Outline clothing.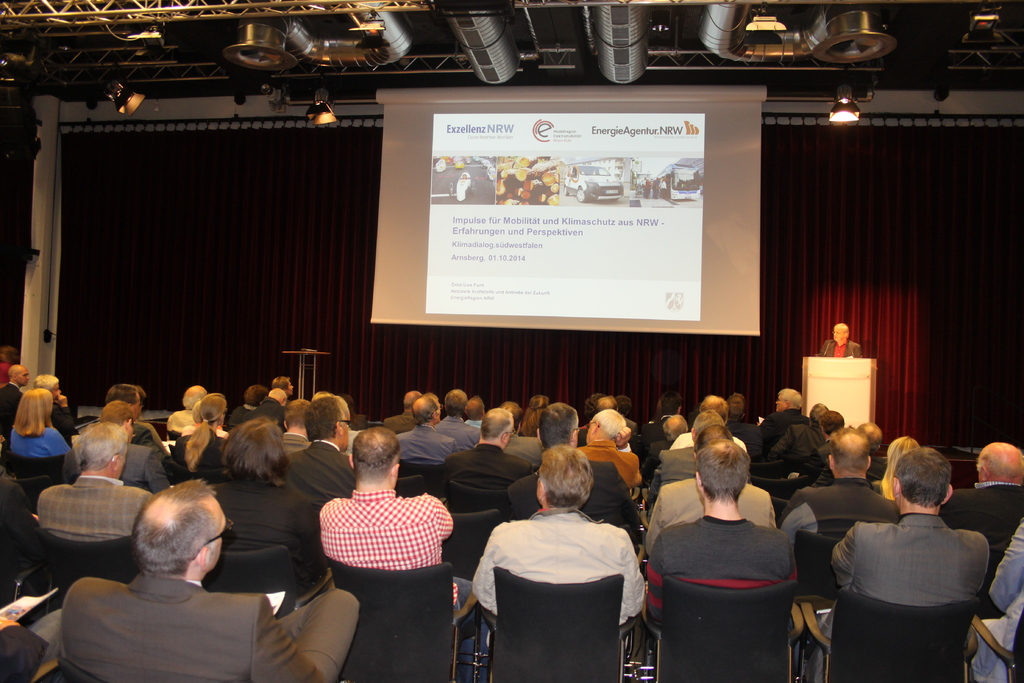
Outline: 396 427 456 464.
